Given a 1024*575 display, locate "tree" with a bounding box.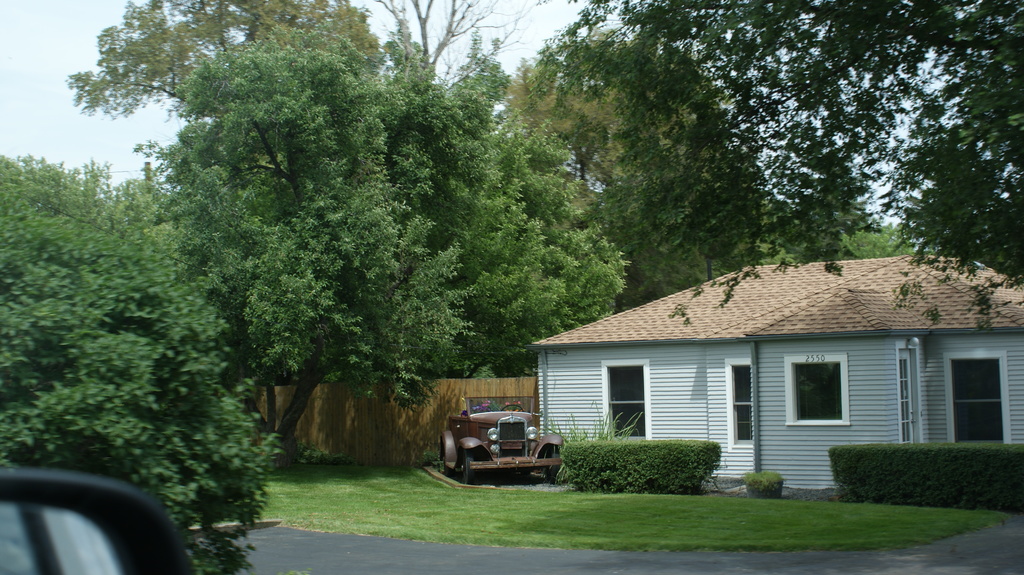
Located: 0, 143, 278, 574.
